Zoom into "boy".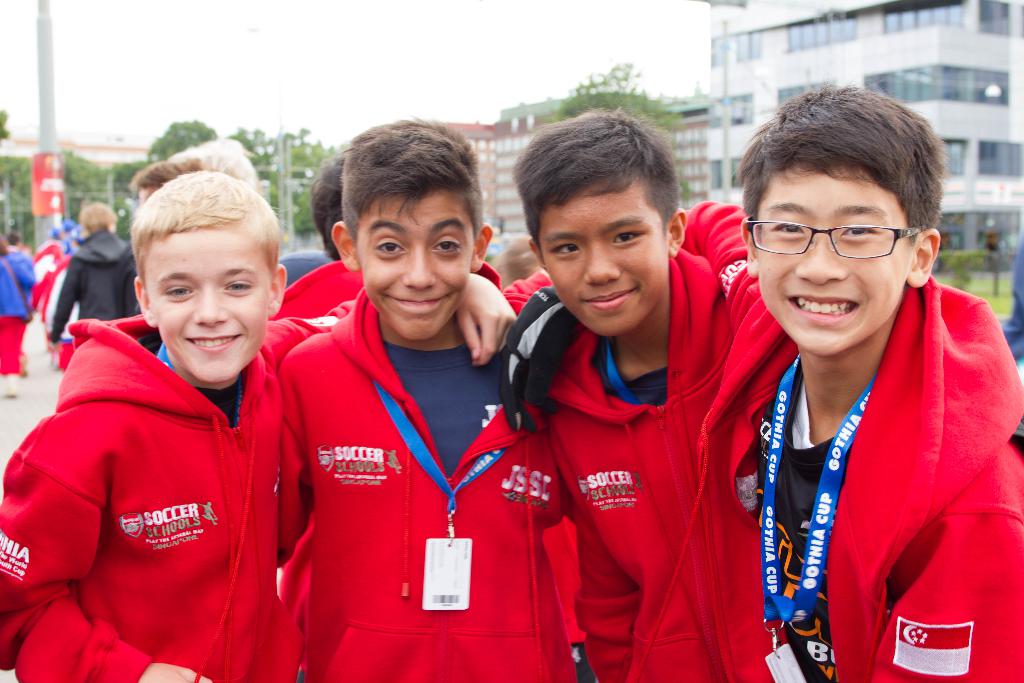
Zoom target: 497, 102, 733, 682.
